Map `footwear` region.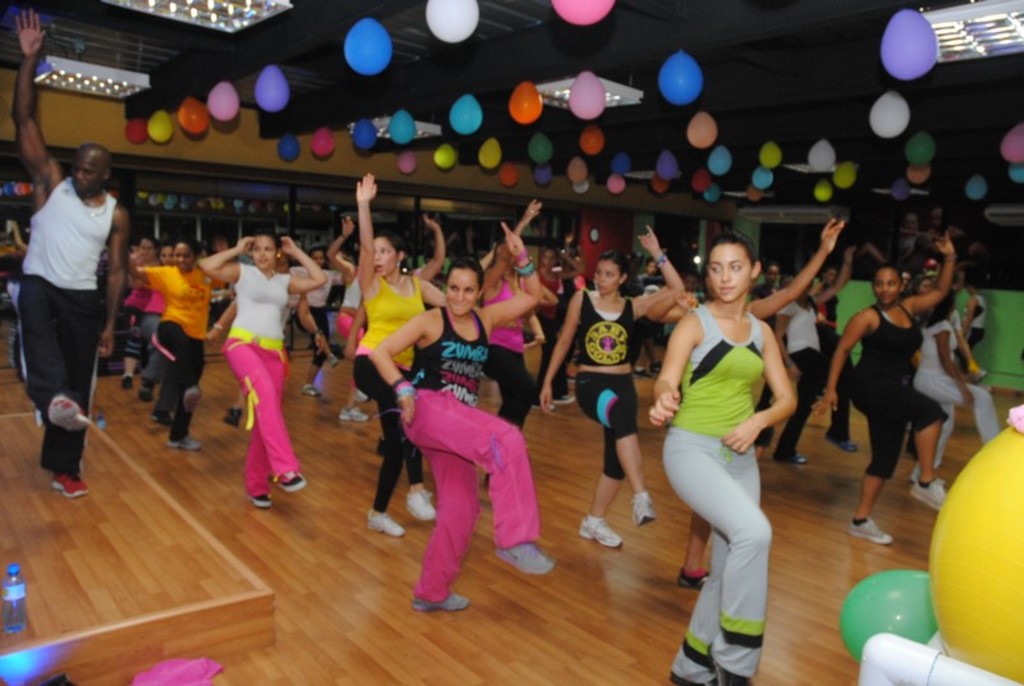
Mapped to x1=47, y1=394, x2=92, y2=438.
